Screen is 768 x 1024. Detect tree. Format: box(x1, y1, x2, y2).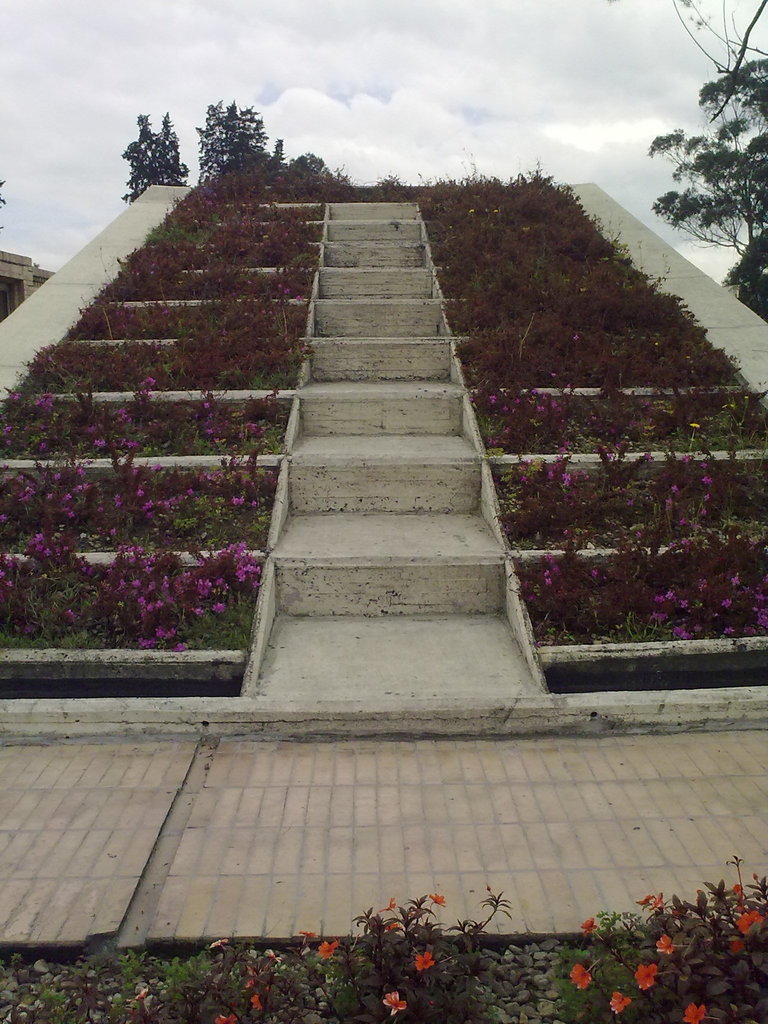
box(184, 95, 296, 204).
